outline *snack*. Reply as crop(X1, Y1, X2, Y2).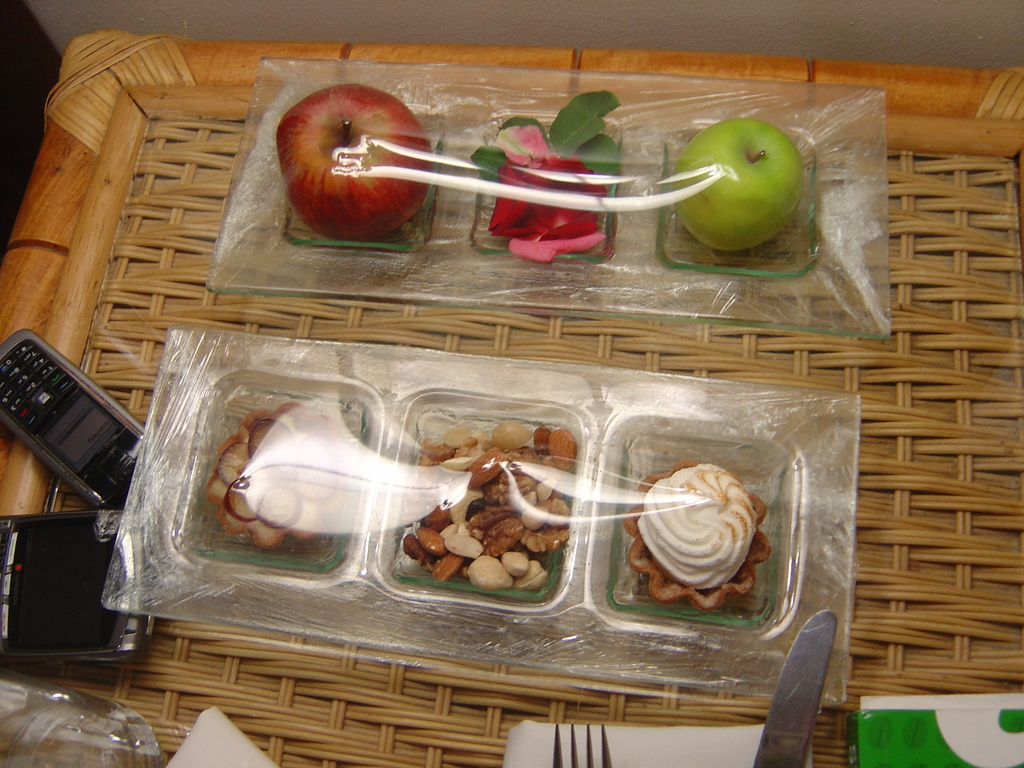
crop(207, 403, 344, 545).
